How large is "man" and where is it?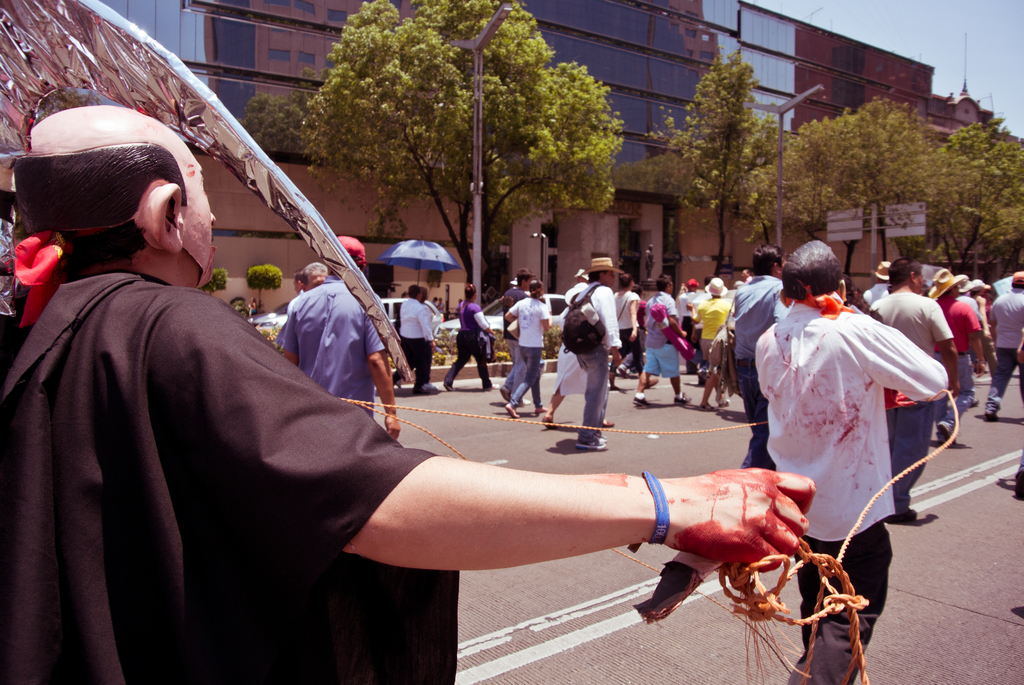
Bounding box: BBox(871, 255, 944, 517).
